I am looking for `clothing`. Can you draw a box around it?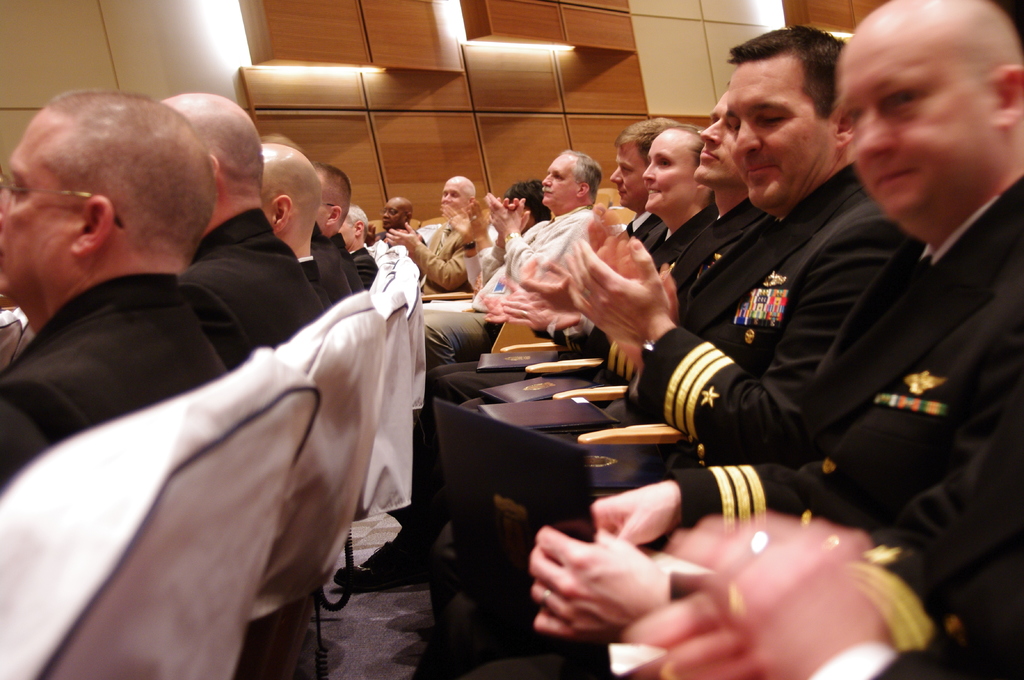
Sure, the bounding box is (0, 265, 225, 488).
